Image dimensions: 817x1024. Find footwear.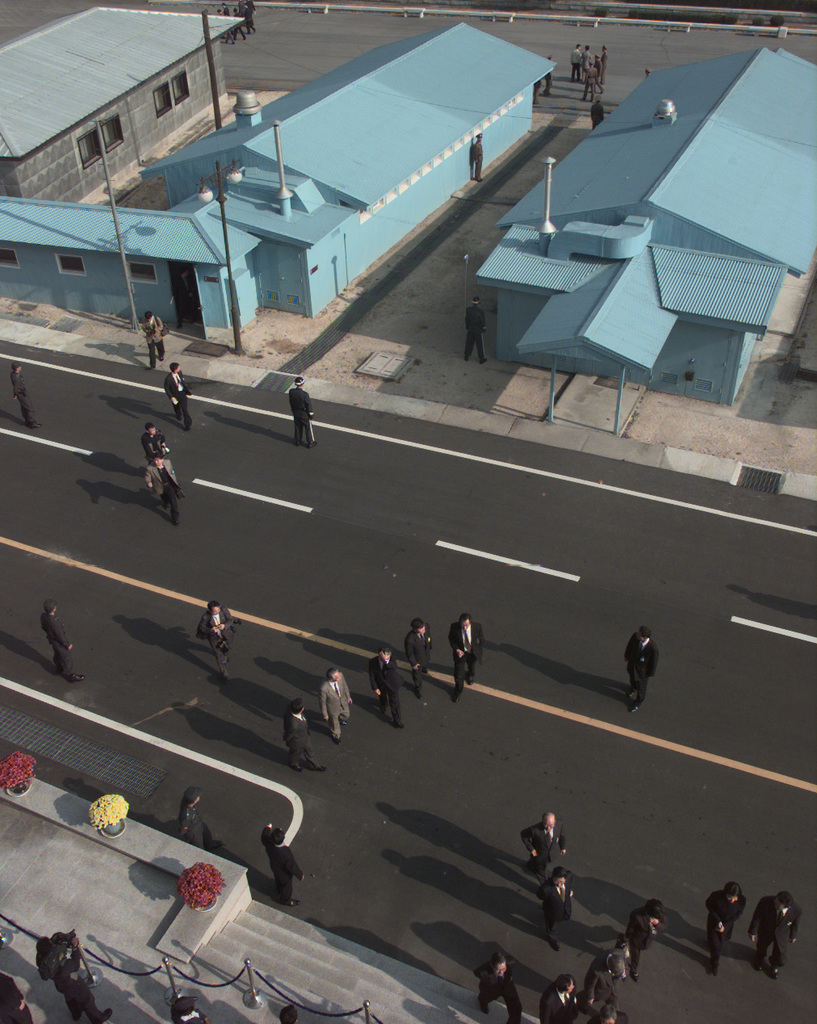
box(172, 520, 181, 527).
